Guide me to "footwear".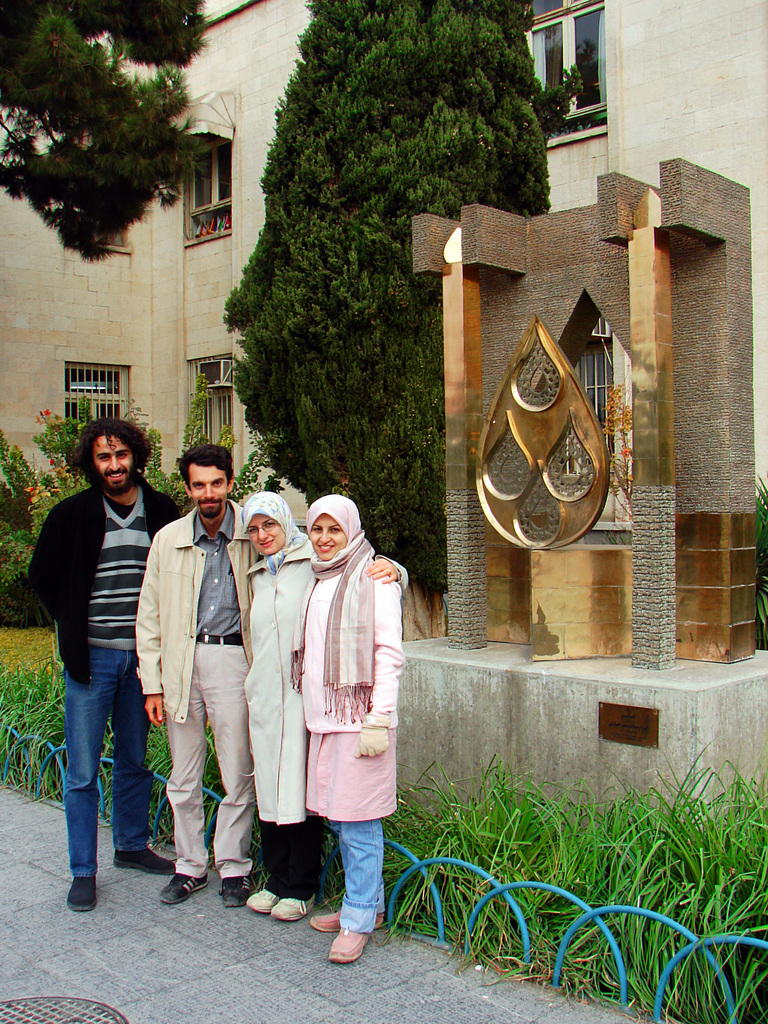
Guidance: bbox=[315, 883, 388, 968].
